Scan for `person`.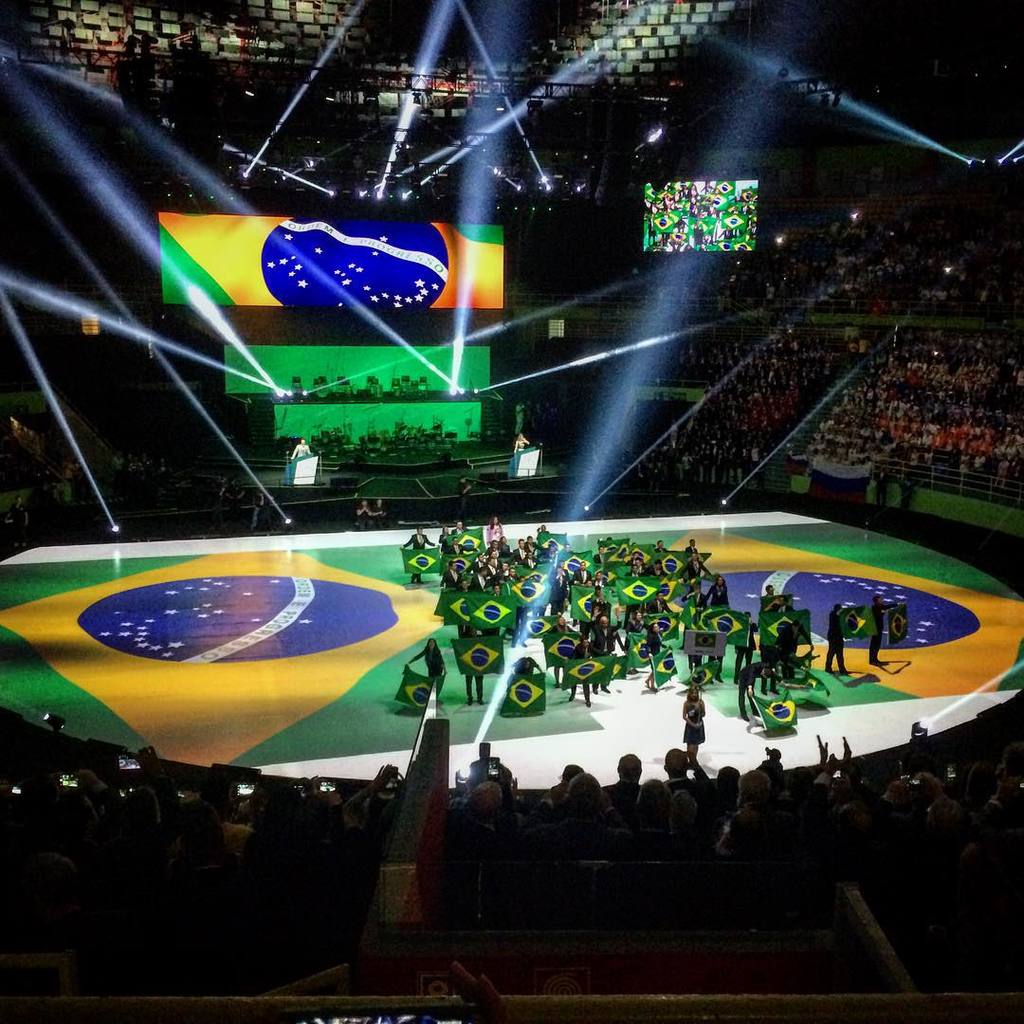
Scan result: pyautogui.locateOnScreen(414, 638, 445, 692).
